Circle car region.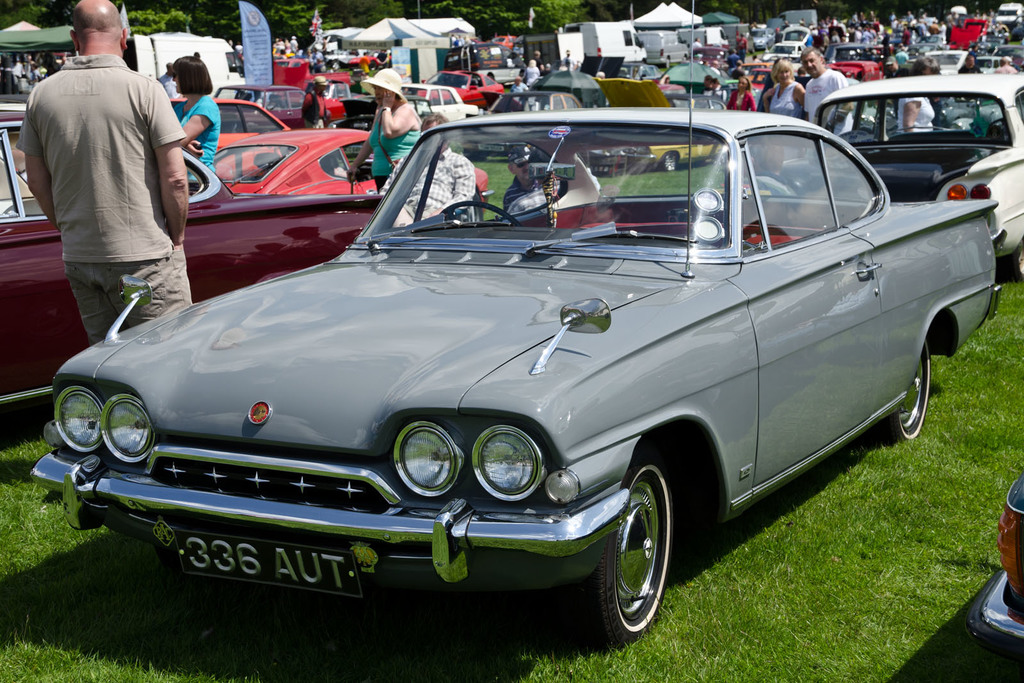
Region: x1=812 y1=72 x2=1023 y2=284.
